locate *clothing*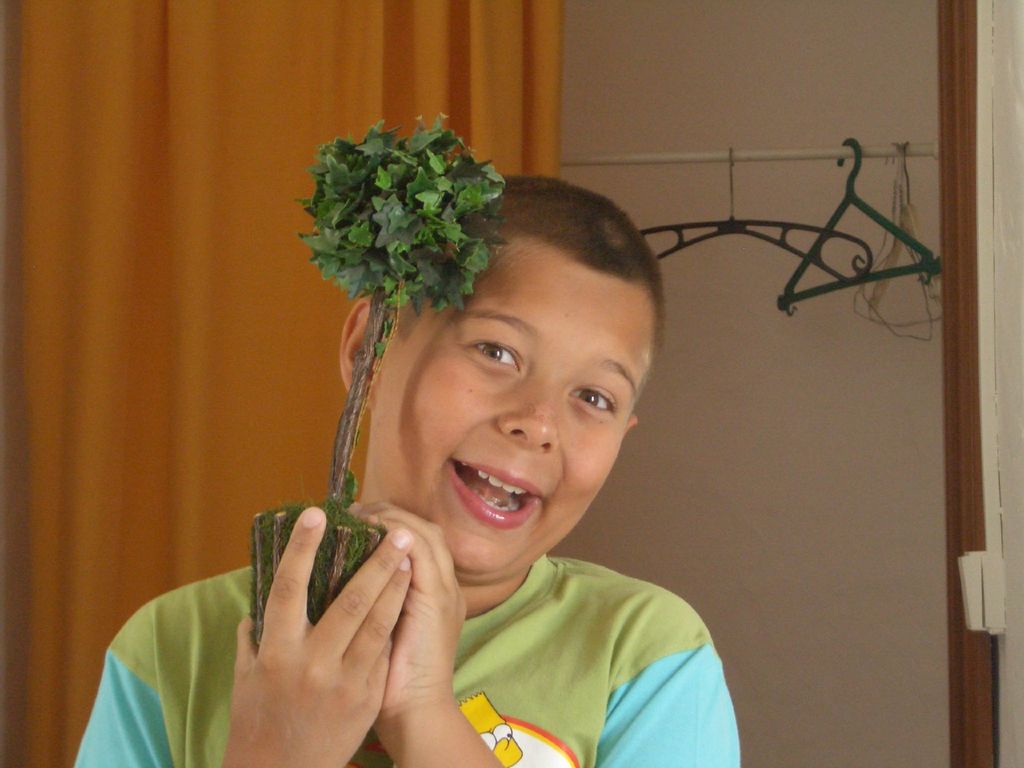
bbox=[70, 507, 783, 767]
